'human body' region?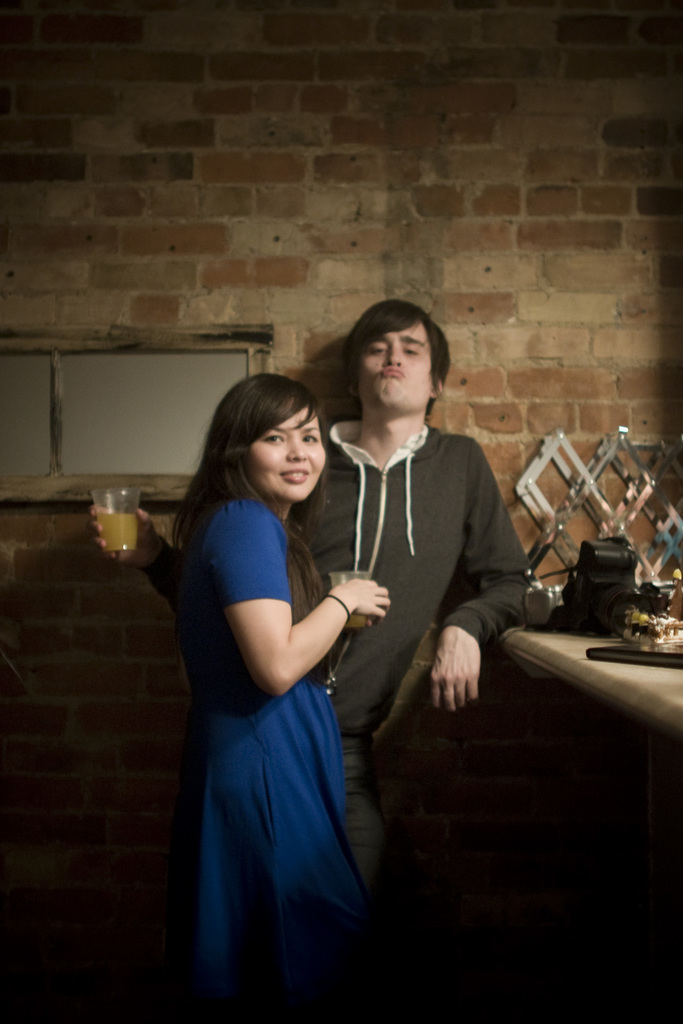
<region>90, 413, 530, 1023</region>
